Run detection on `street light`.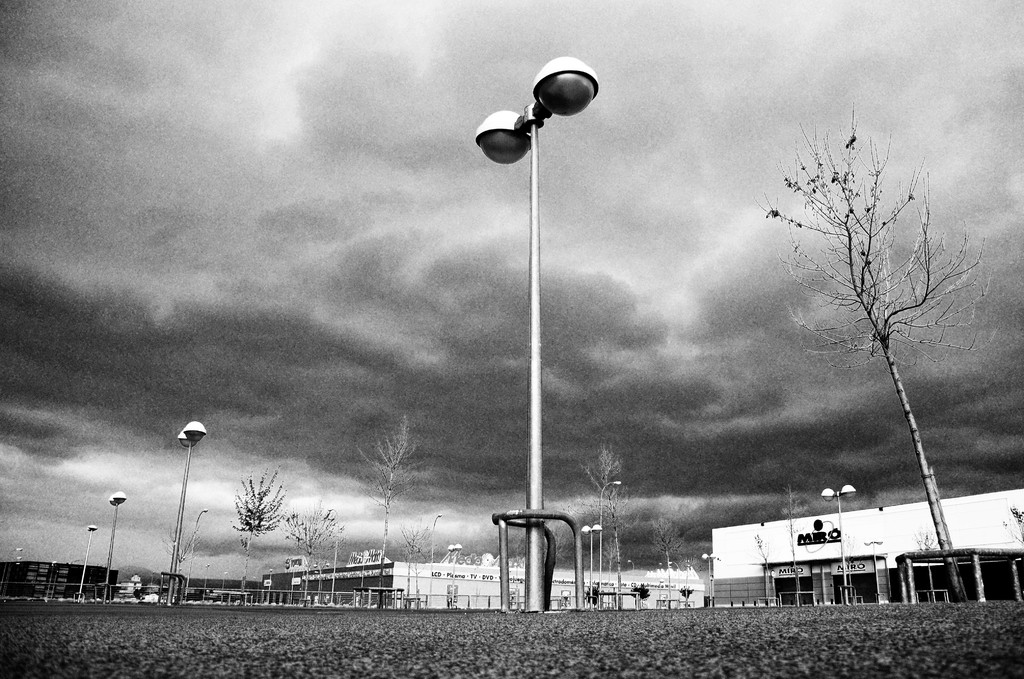
Result: select_region(107, 487, 127, 611).
